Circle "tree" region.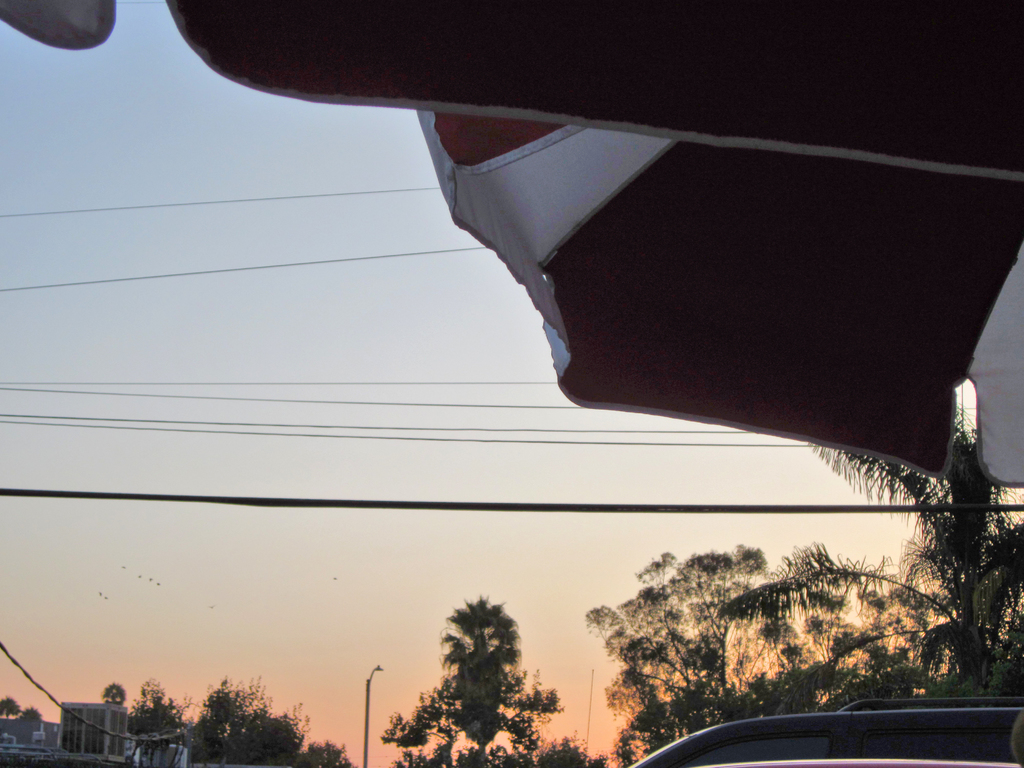
Region: {"x1": 117, "y1": 675, "x2": 188, "y2": 739}.
